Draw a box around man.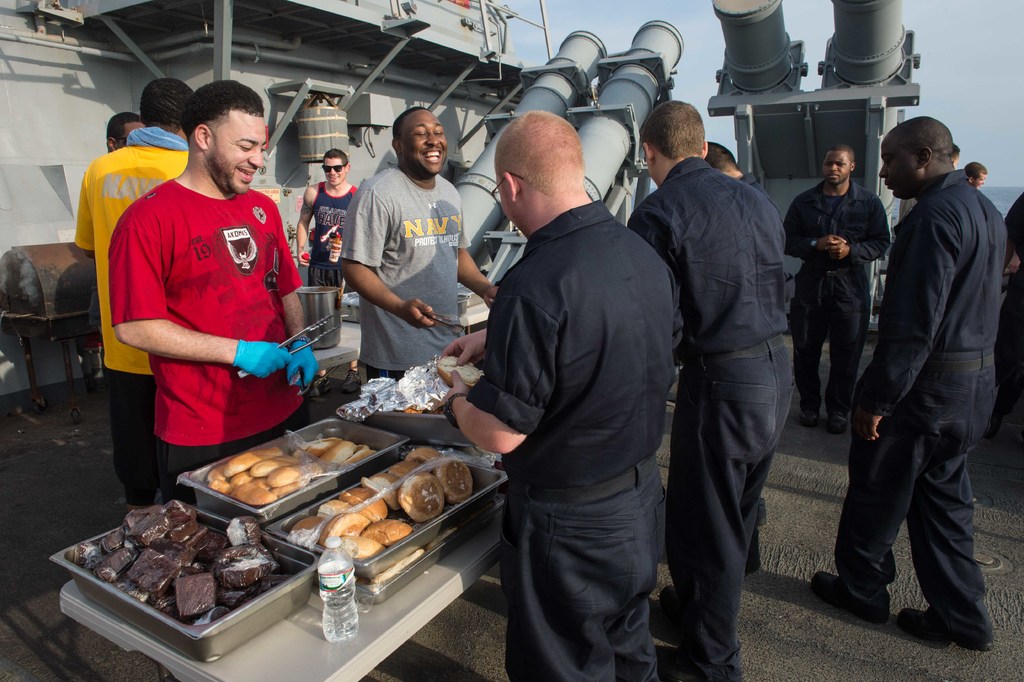
106/113/146/153.
